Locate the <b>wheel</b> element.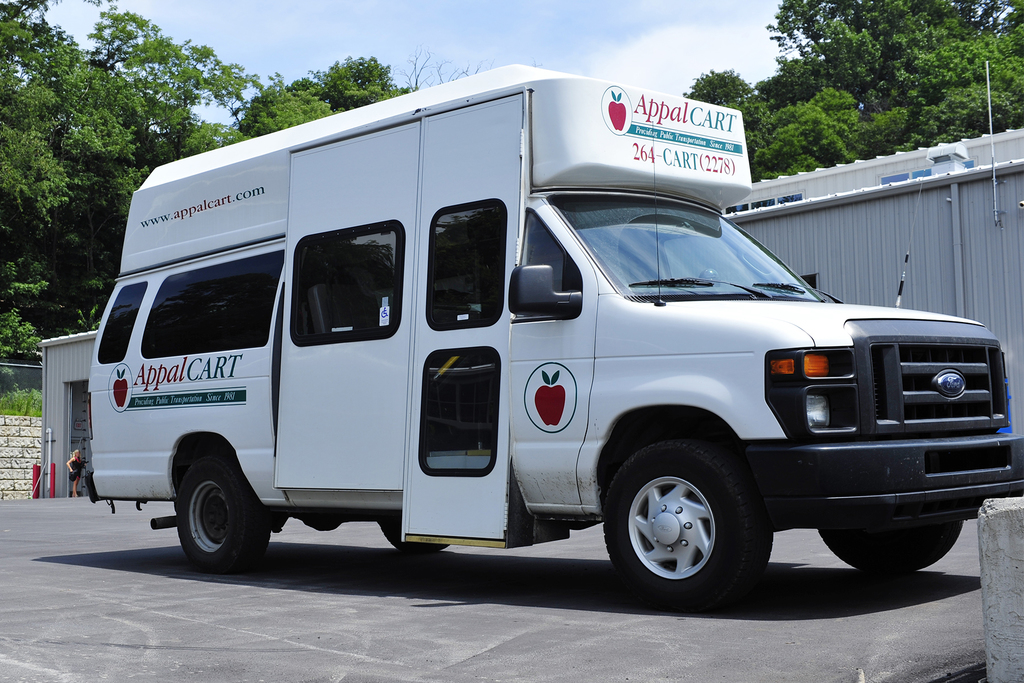
Element bbox: [608,453,776,595].
